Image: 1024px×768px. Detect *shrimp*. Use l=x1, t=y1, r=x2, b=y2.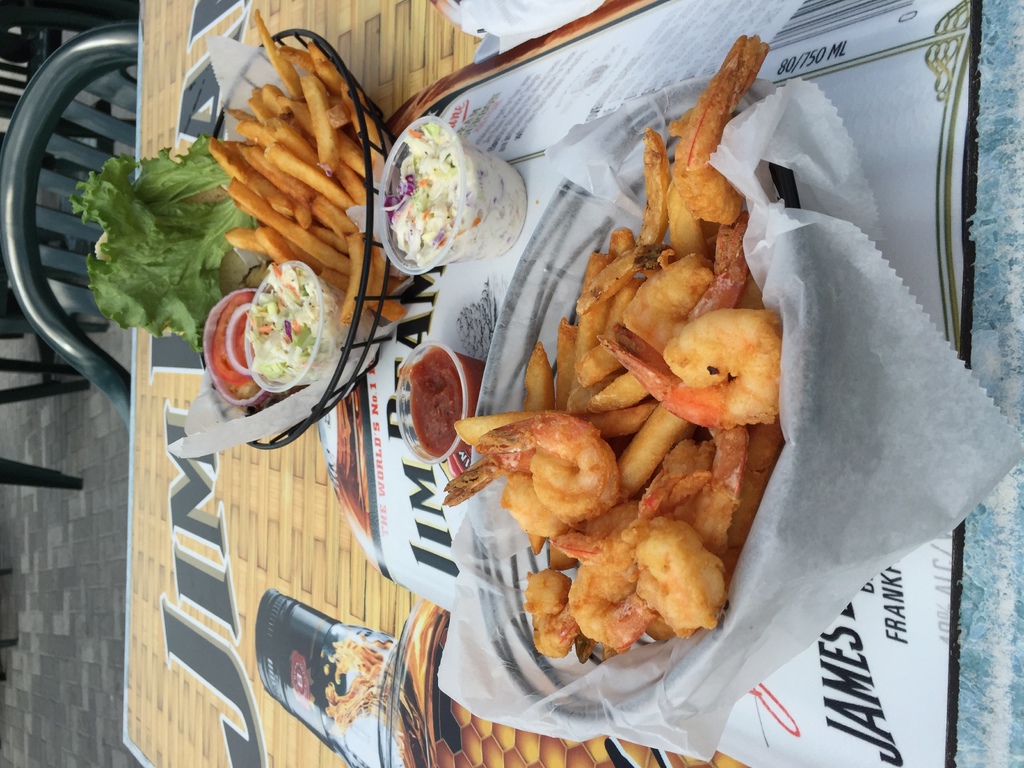
l=644, t=426, r=761, b=559.
